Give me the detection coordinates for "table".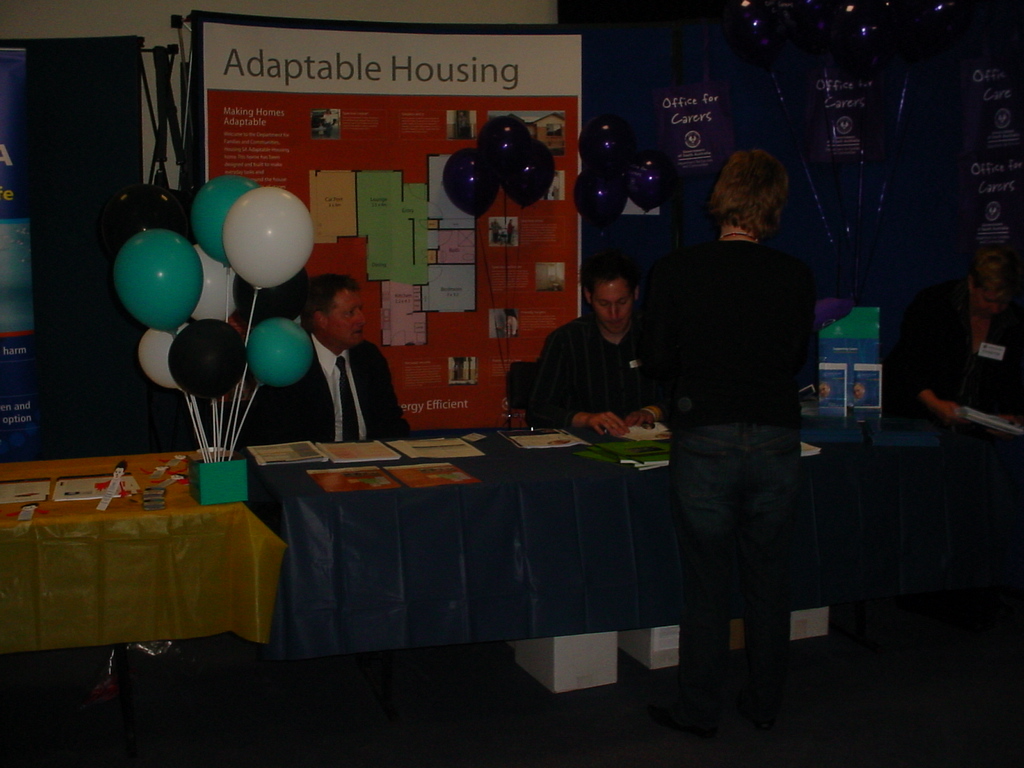
Rect(248, 437, 1023, 691).
